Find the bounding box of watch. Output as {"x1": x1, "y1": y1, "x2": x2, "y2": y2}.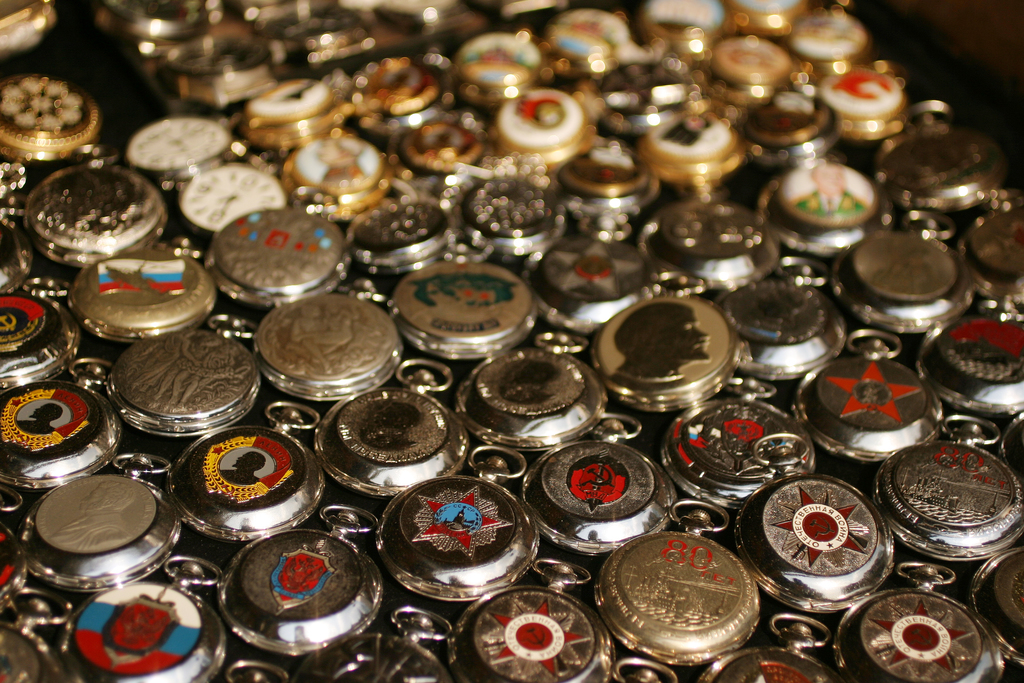
{"x1": 796, "y1": 327, "x2": 940, "y2": 463}.
